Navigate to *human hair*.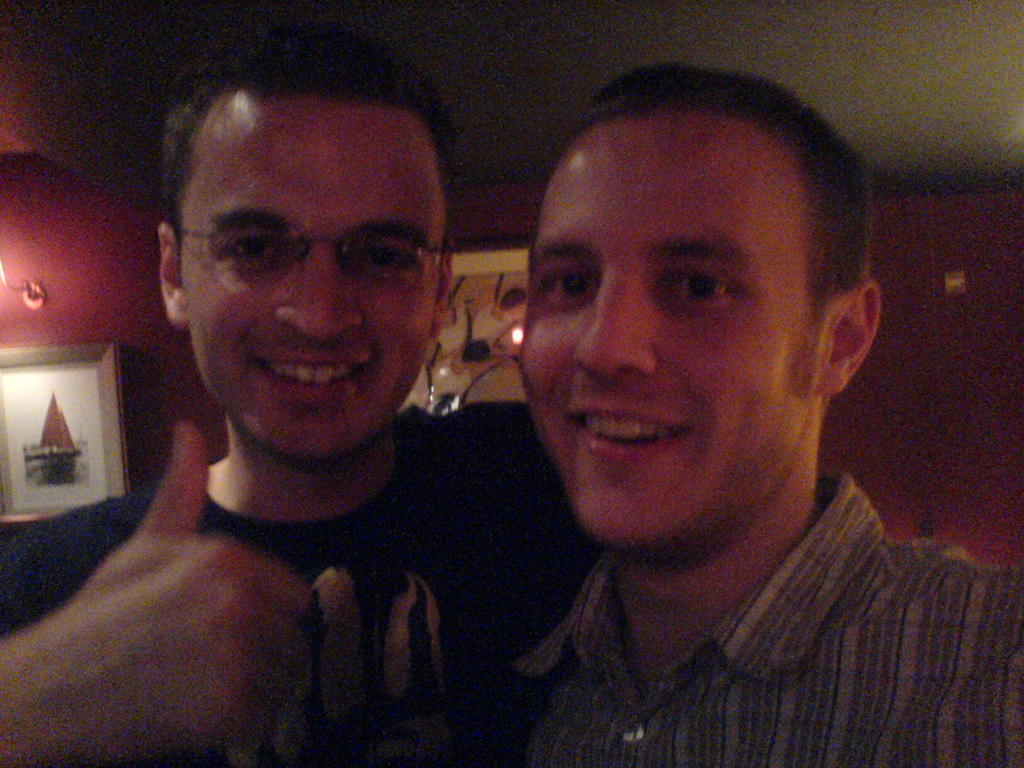
Navigation target: [x1=161, y1=69, x2=444, y2=312].
